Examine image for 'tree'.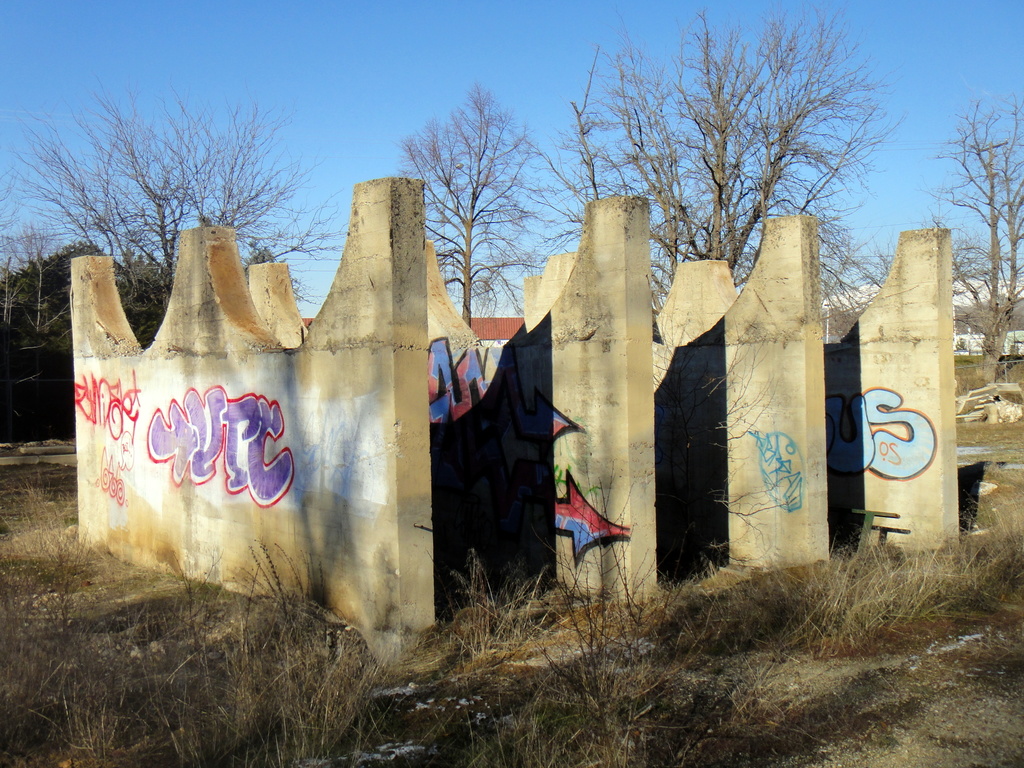
Examination result: [x1=15, y1=212, x2=83, y2=349].
